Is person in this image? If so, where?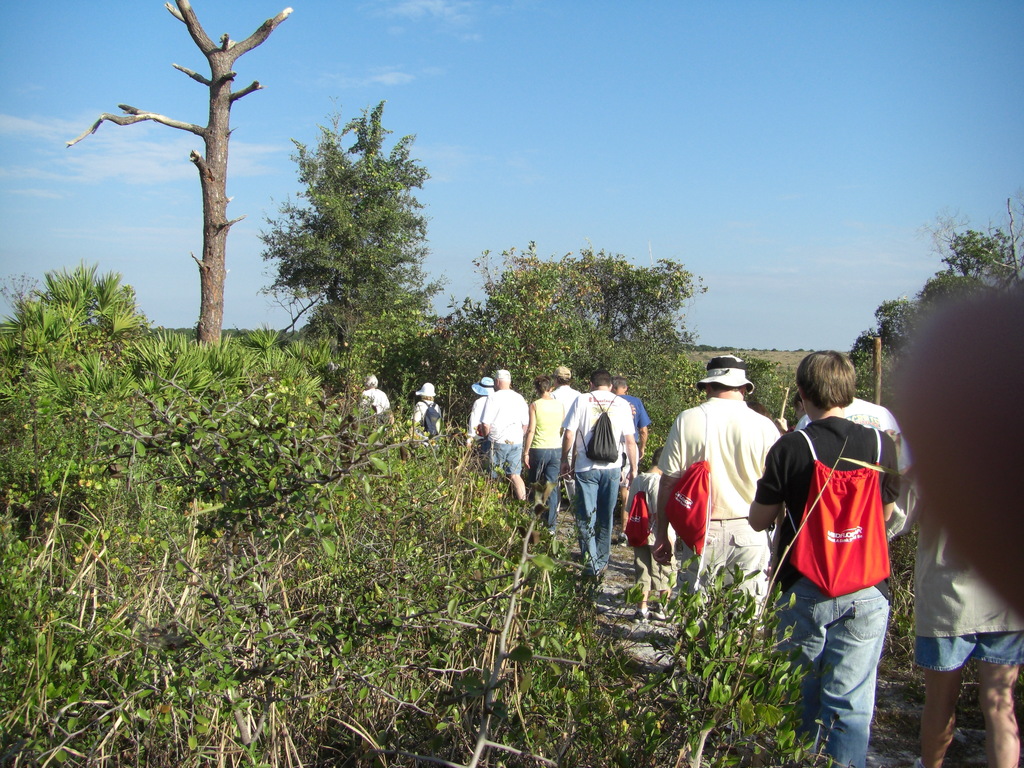
Yes, at rect(355, 369, 391, 416).
